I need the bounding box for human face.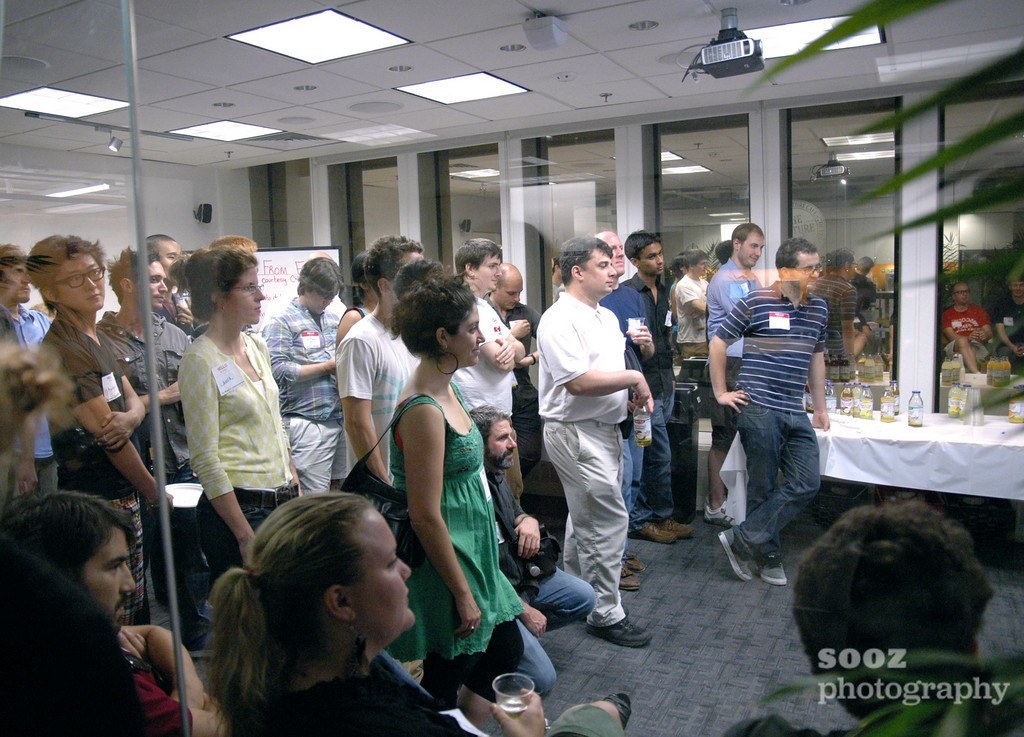
Here it is: [154,241,180,267].
